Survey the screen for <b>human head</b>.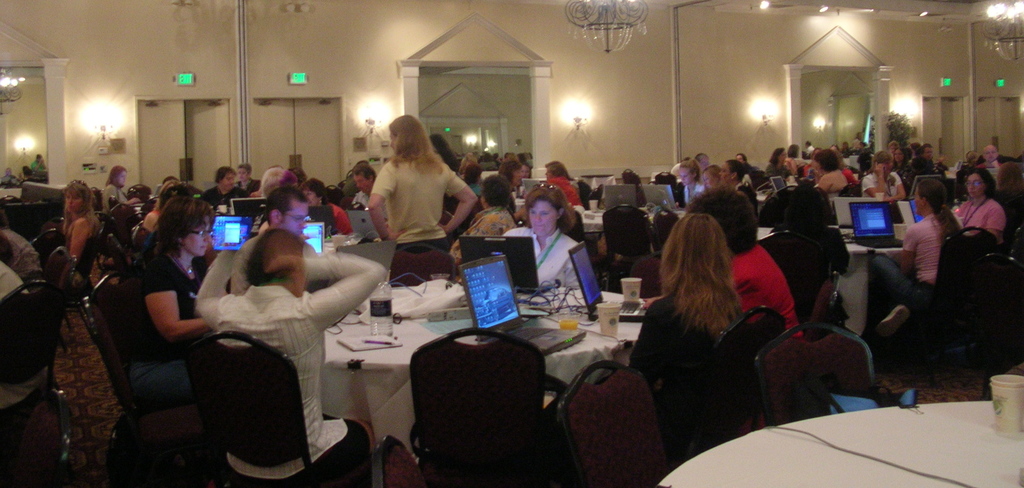
Survey found: (110,163,129,190).
